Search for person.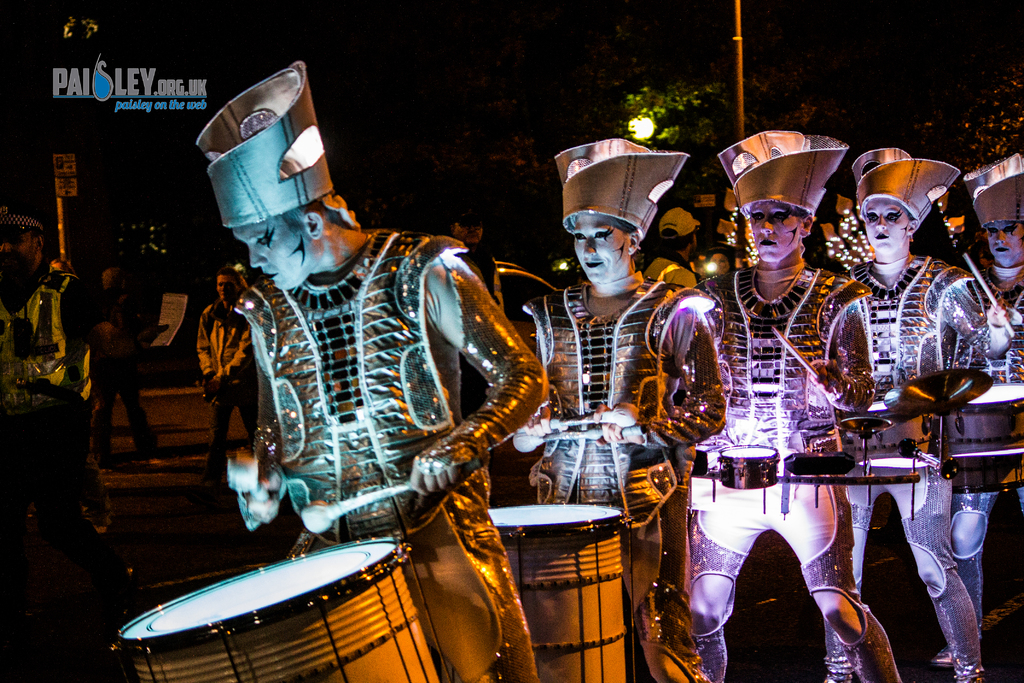
Found at 192/81/527/646.
